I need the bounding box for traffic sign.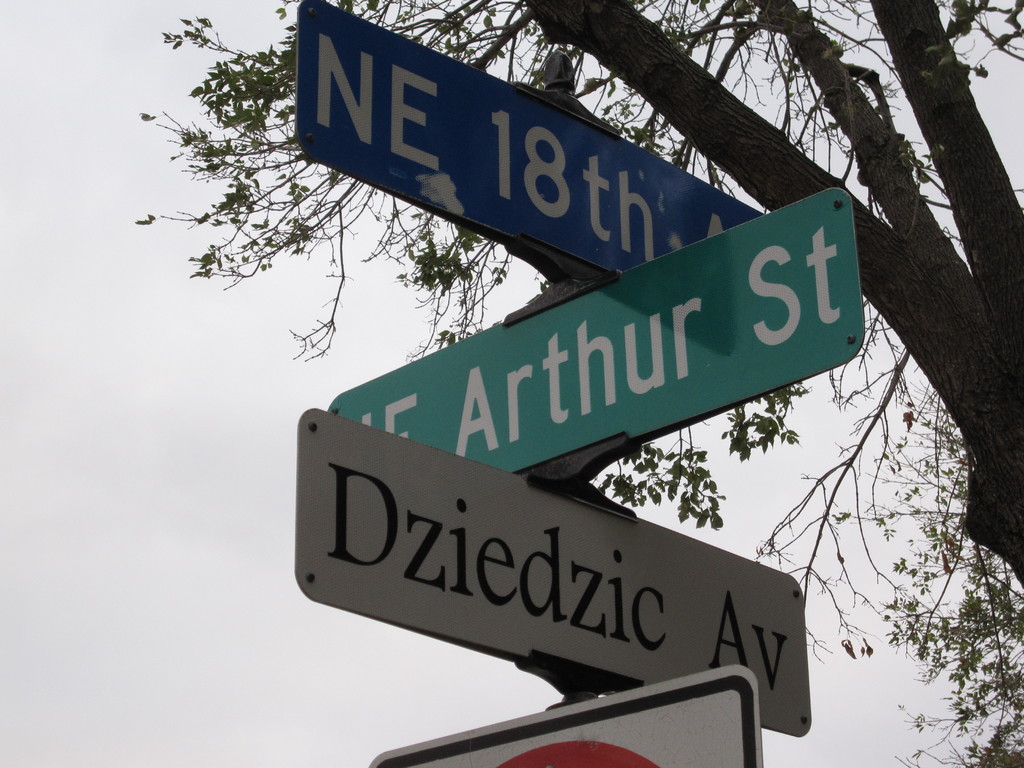
Here it is: bbox(320, 188, 863, 460).
